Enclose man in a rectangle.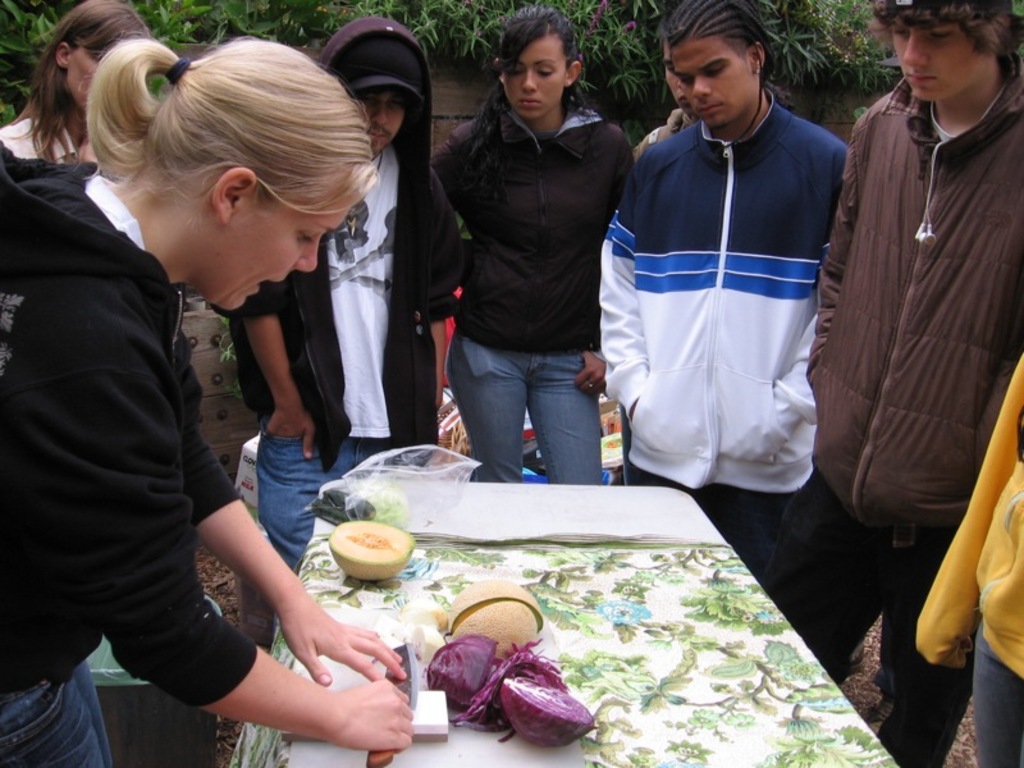
<region>812, 0, 1023, 689</region>.
